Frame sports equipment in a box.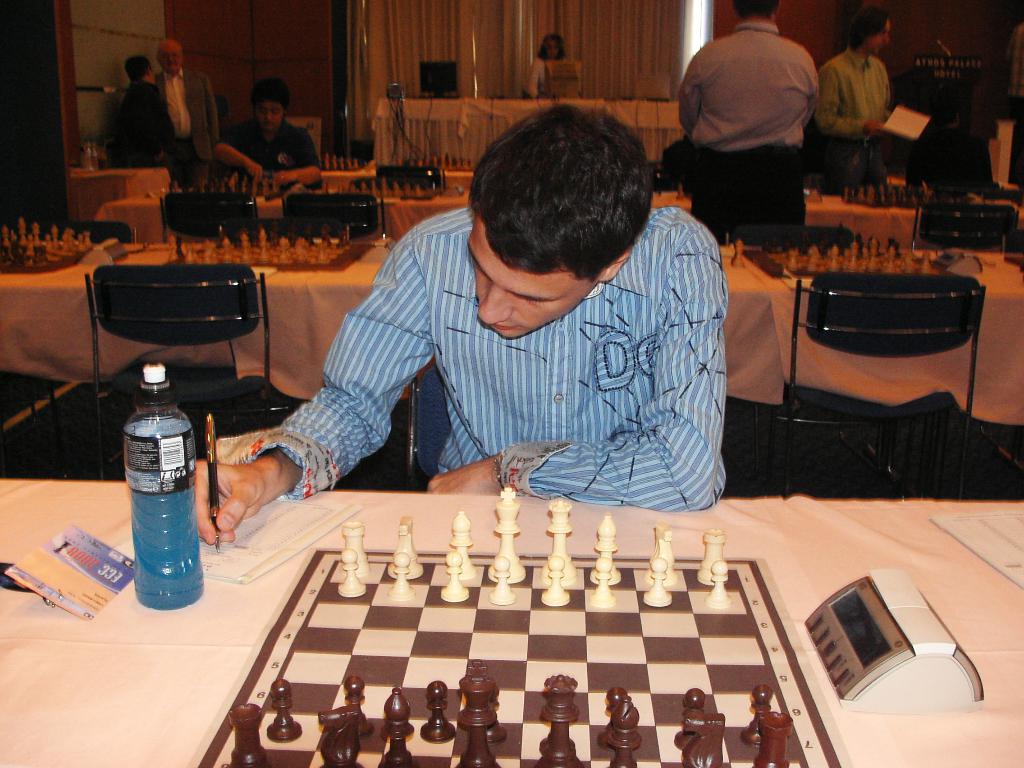
(x1=188, y1=487, x2=850, y2=766).
